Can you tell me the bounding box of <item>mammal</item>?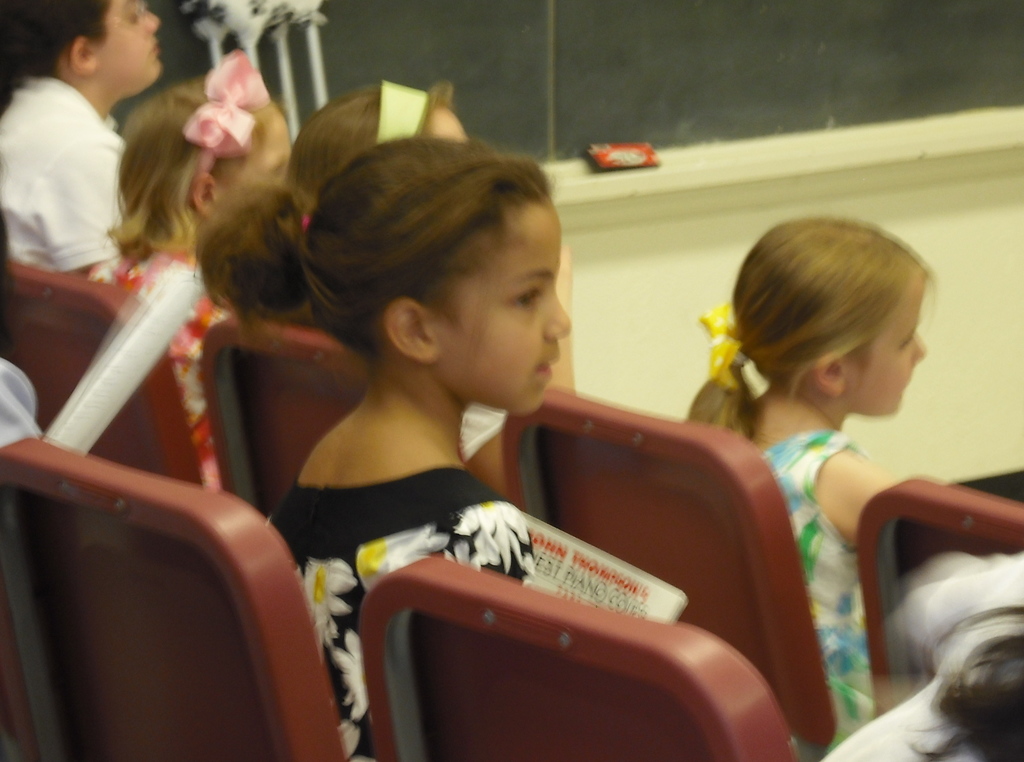
[810,541,1023,761].
